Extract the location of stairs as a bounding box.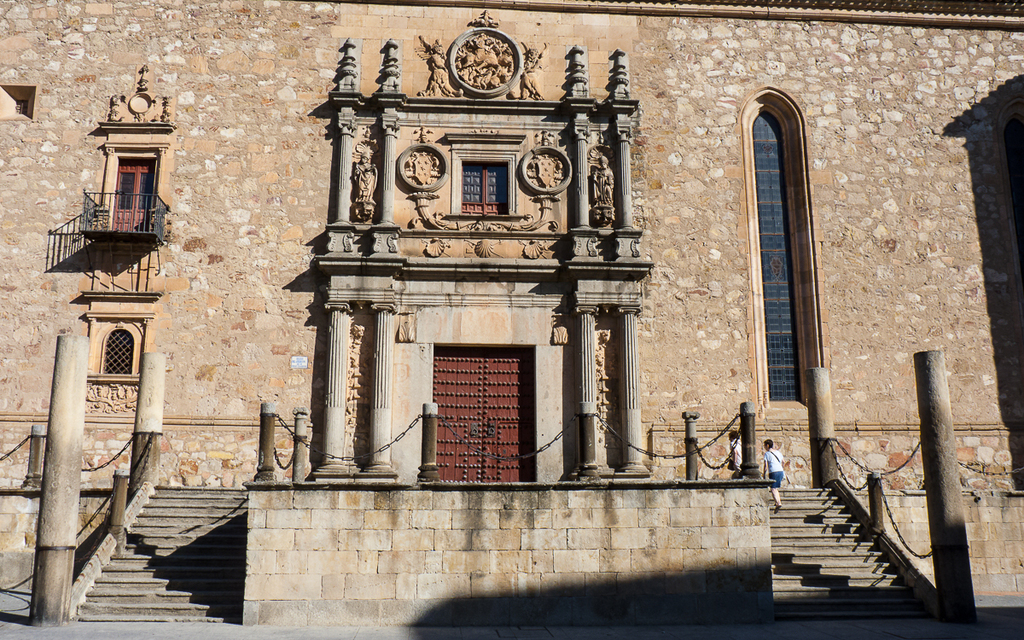
747, 466, 953, 613.
